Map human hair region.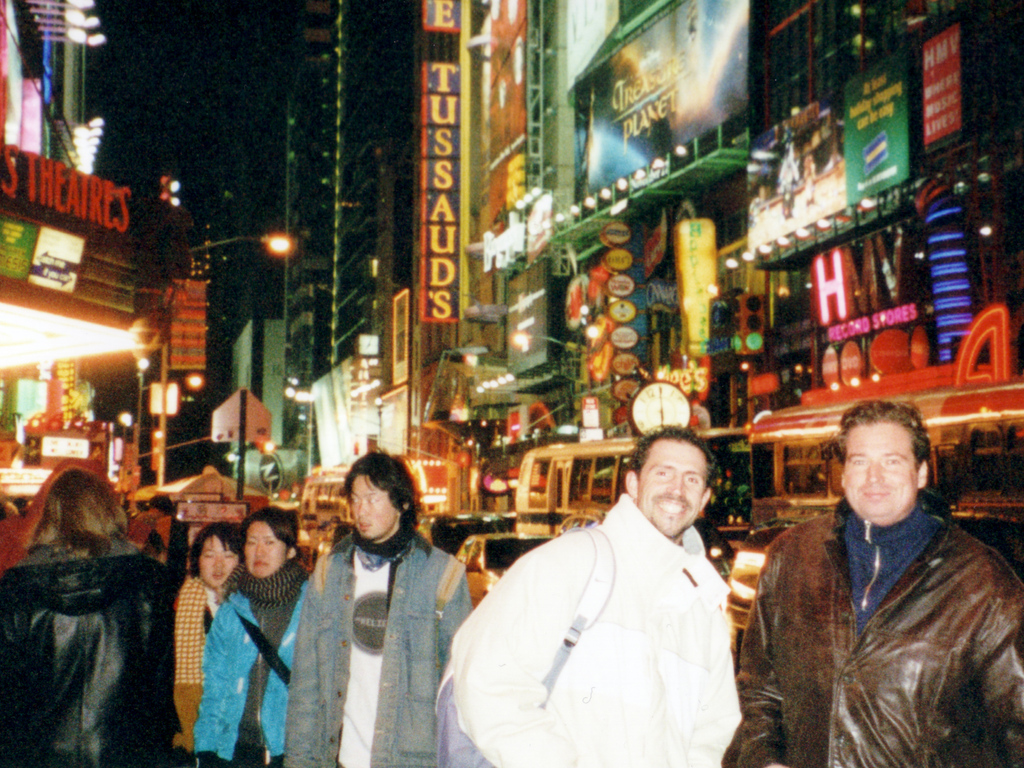
Mapped to crop(239, 502, 296, 561).
